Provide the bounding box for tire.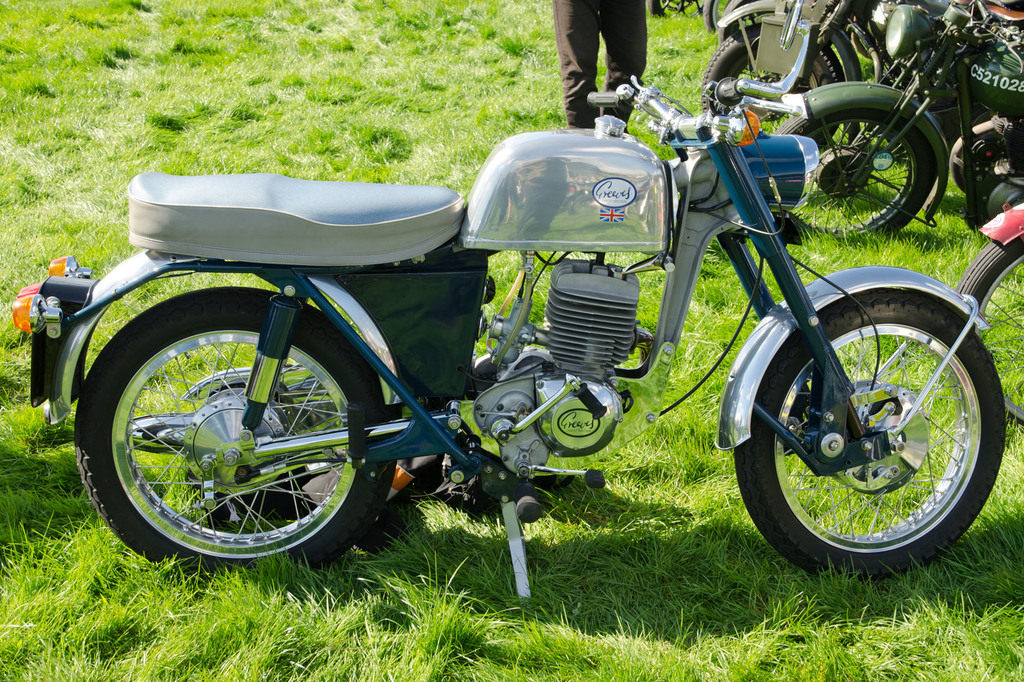
box=[700, 0, 732, 33].
